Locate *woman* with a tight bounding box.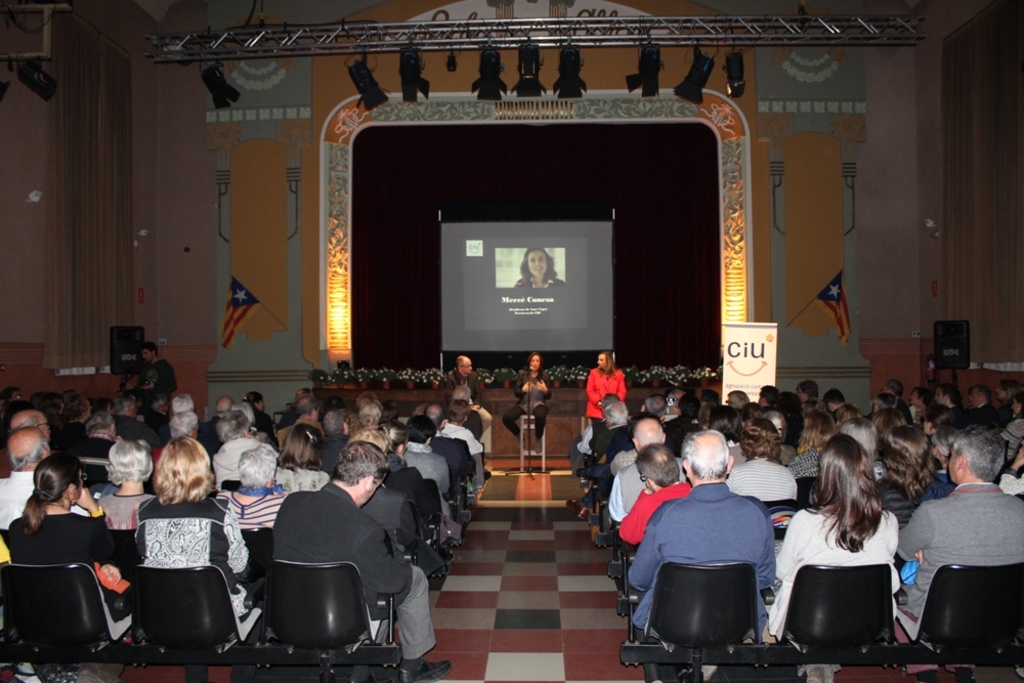
<bbox>244, 389, 279, 427</bbox>.
